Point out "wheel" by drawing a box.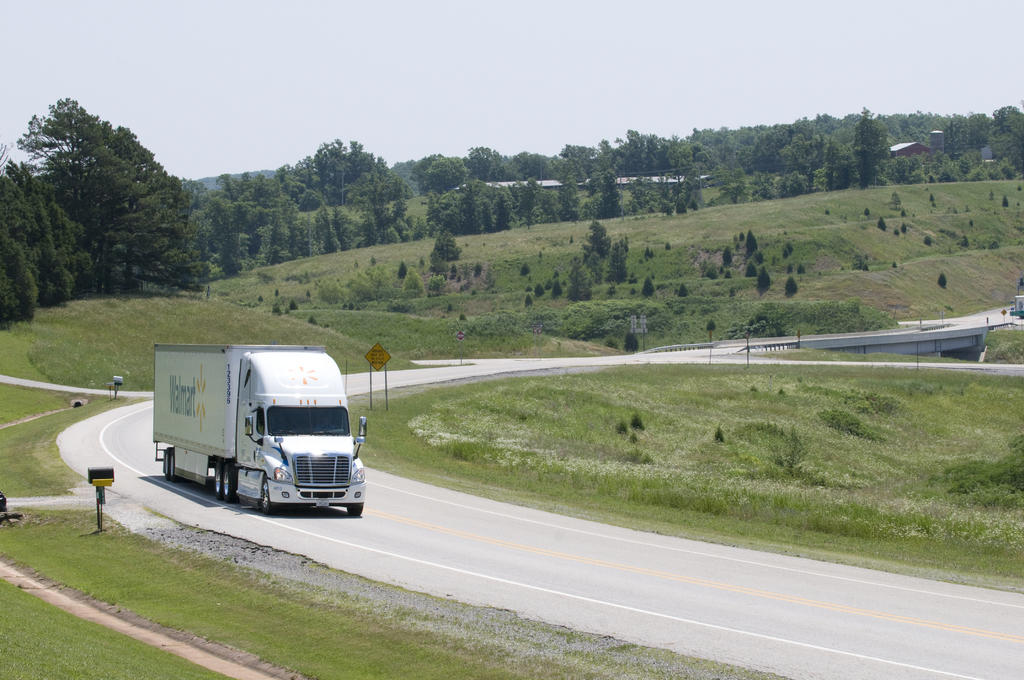
261,478,275,516.
